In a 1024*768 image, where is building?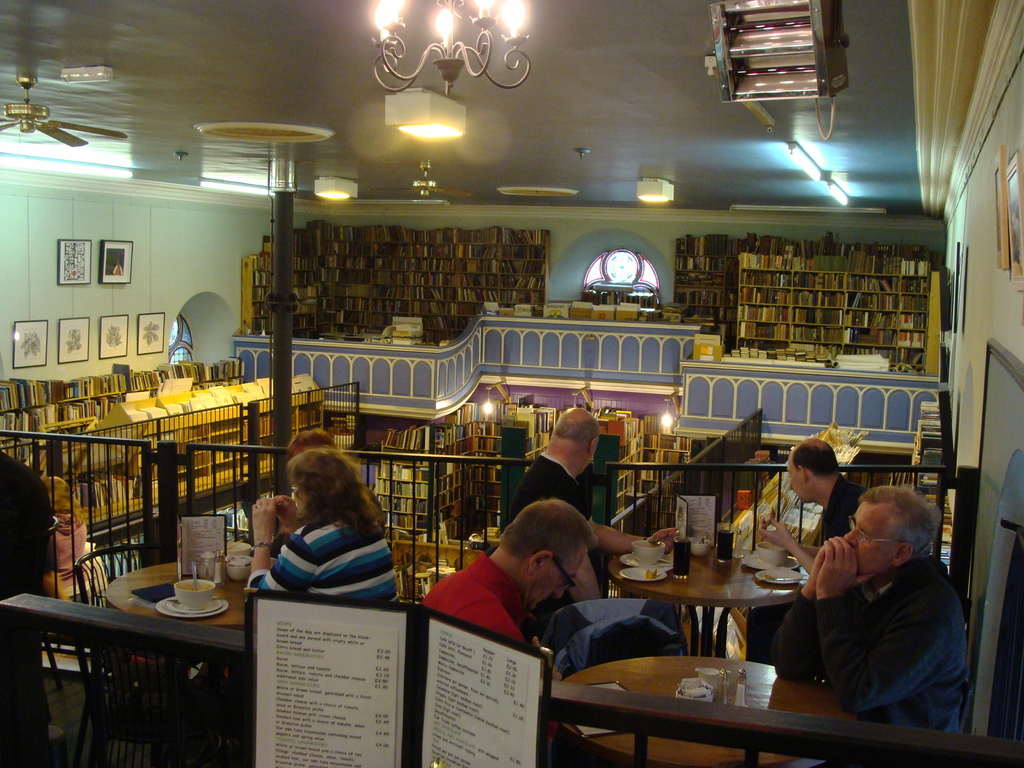
0:0:1023:767.
